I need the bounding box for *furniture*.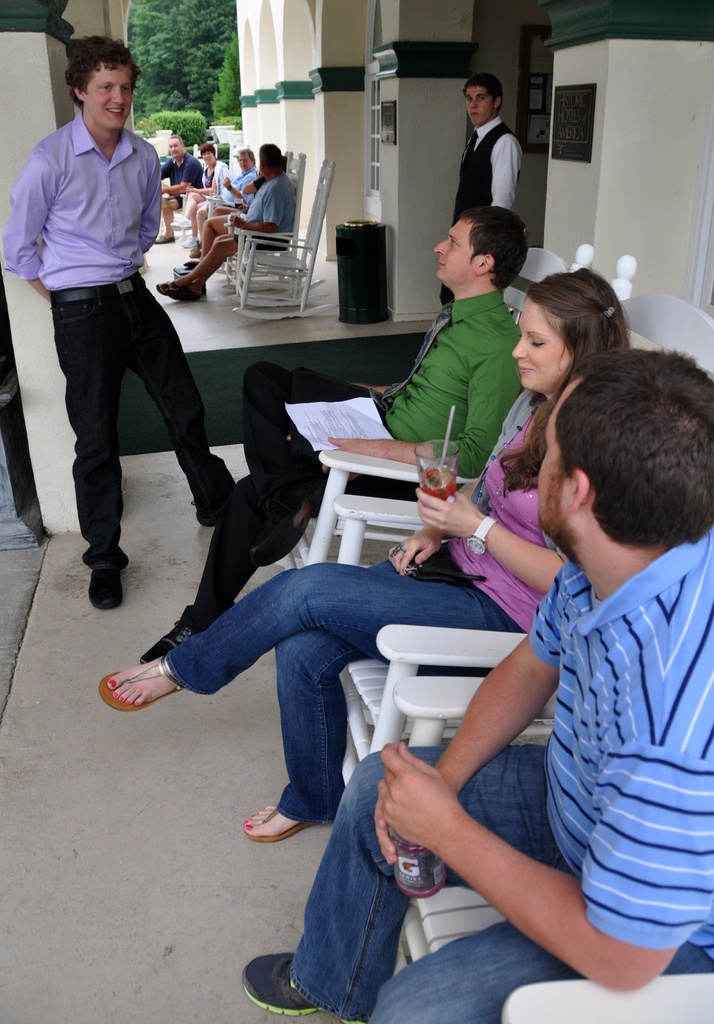
Here it is: 191, 138, 340, 319.
